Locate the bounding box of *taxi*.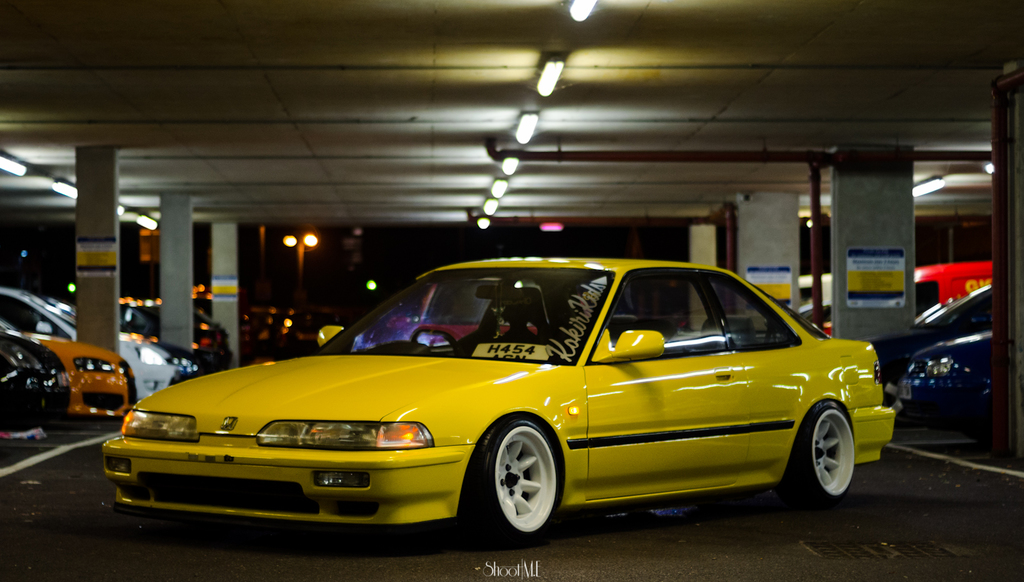
Bounding box: (x1=269, y1=249, x2=867, y2=535).
